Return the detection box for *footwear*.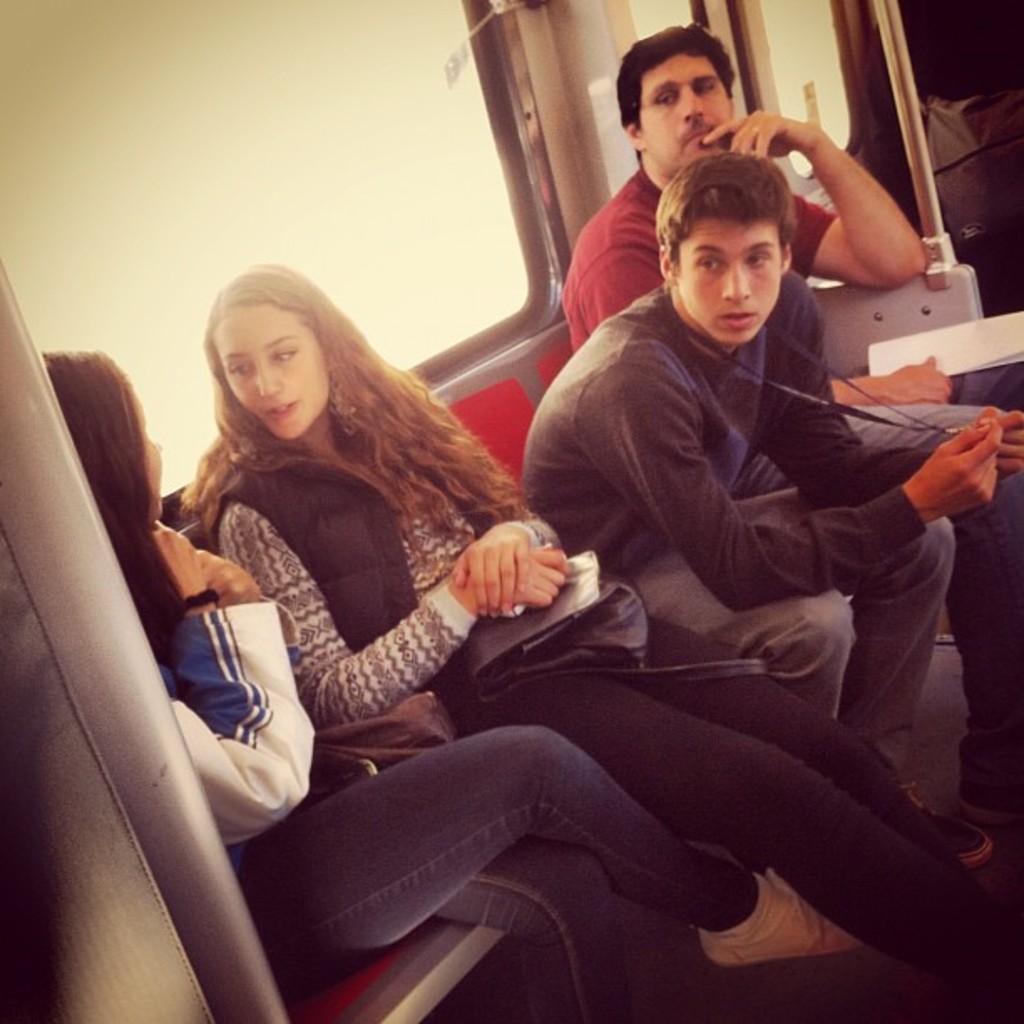
crop(703, 865, 860, 967).
